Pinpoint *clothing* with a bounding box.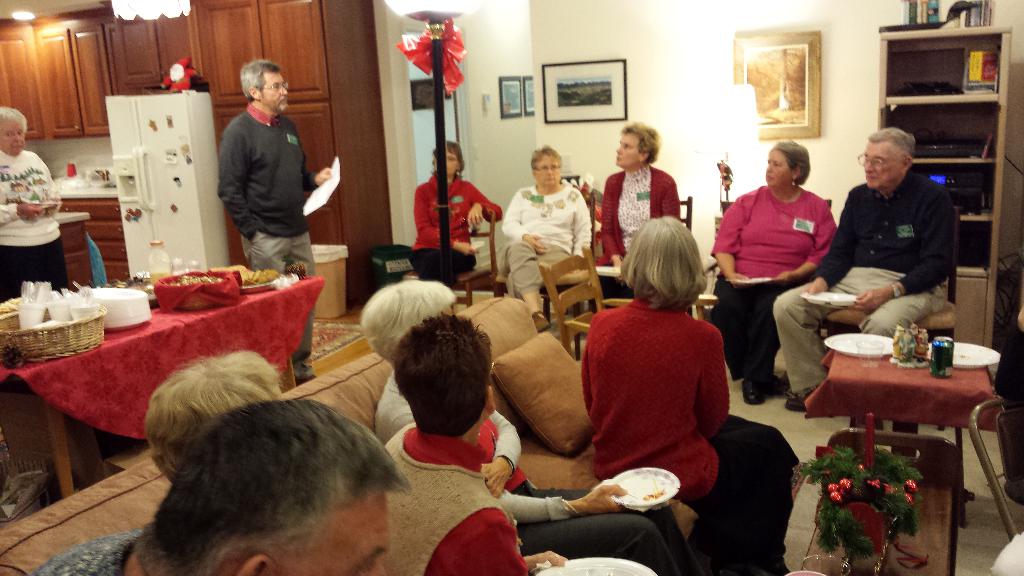
(x1=212, y1=100, x2=321, y2=367).
